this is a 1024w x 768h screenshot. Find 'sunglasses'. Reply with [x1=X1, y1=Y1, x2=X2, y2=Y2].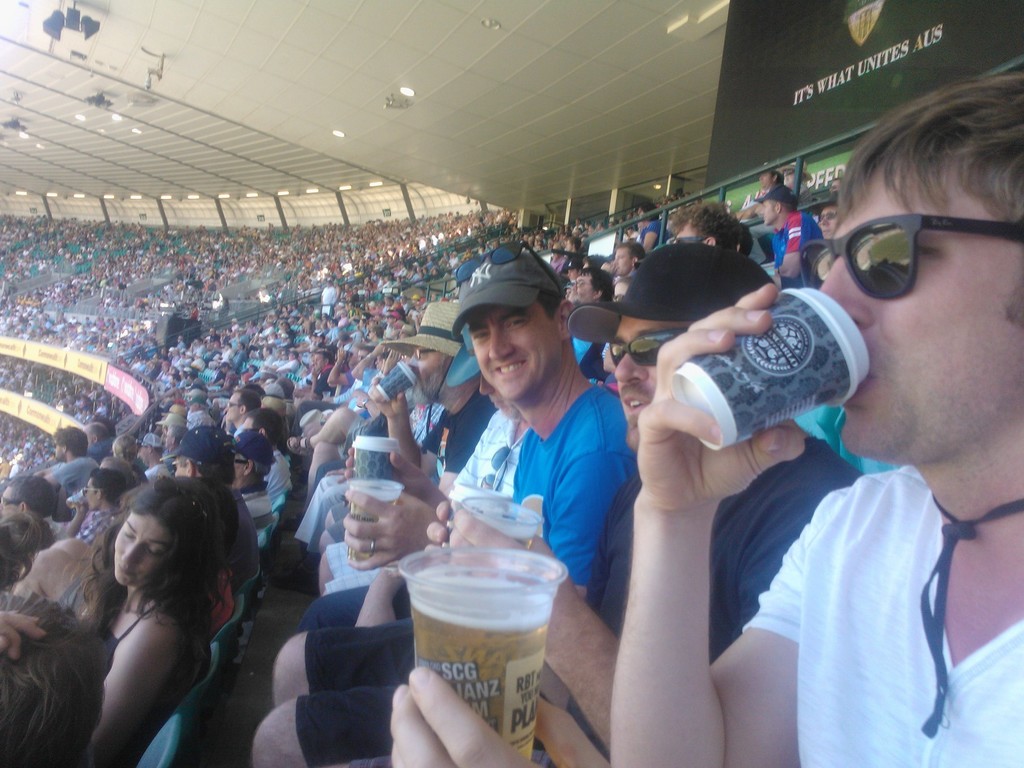
[x1=456, y1=246, x2=562, y2=299].
